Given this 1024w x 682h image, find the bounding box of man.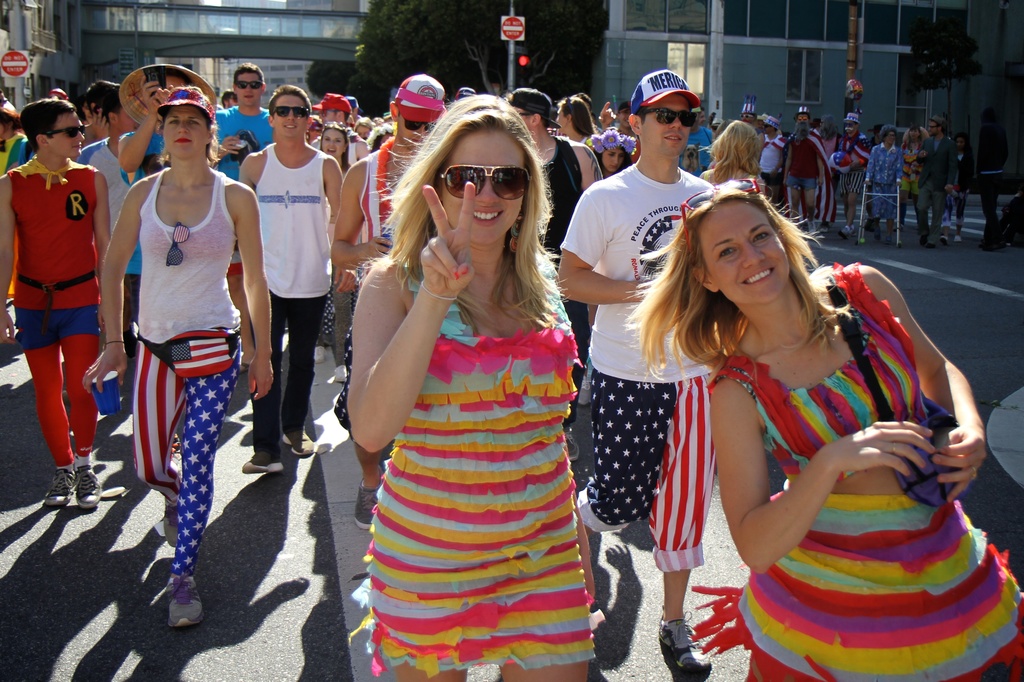
box=[333, 73, 466, 537].
